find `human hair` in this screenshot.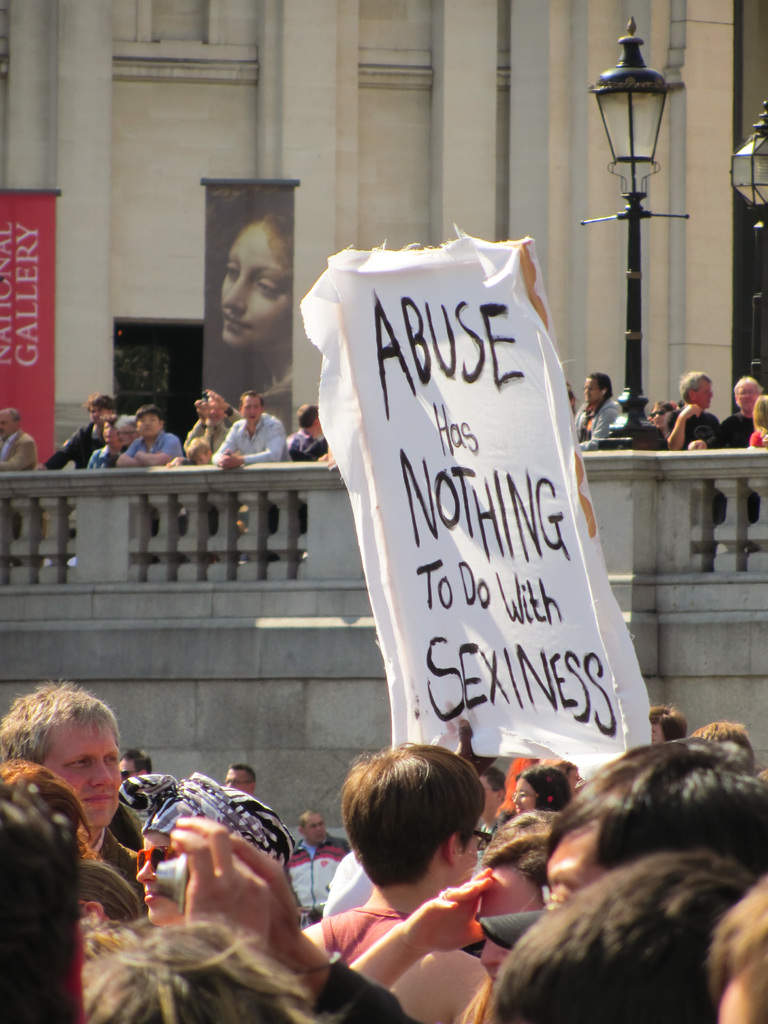
The bounding box for `human hair` is {"left": 69, "top": 923, "right": 330, "bottom": 1023}.
